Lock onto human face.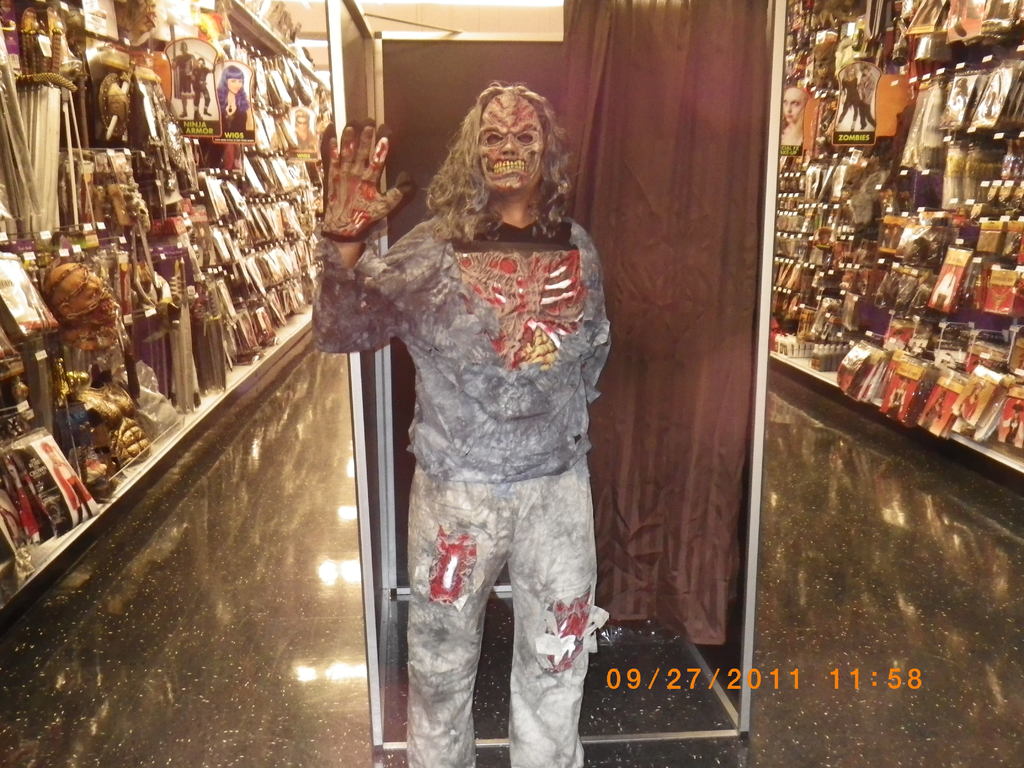
Locked: bbox(783, 88, 808, 125).
